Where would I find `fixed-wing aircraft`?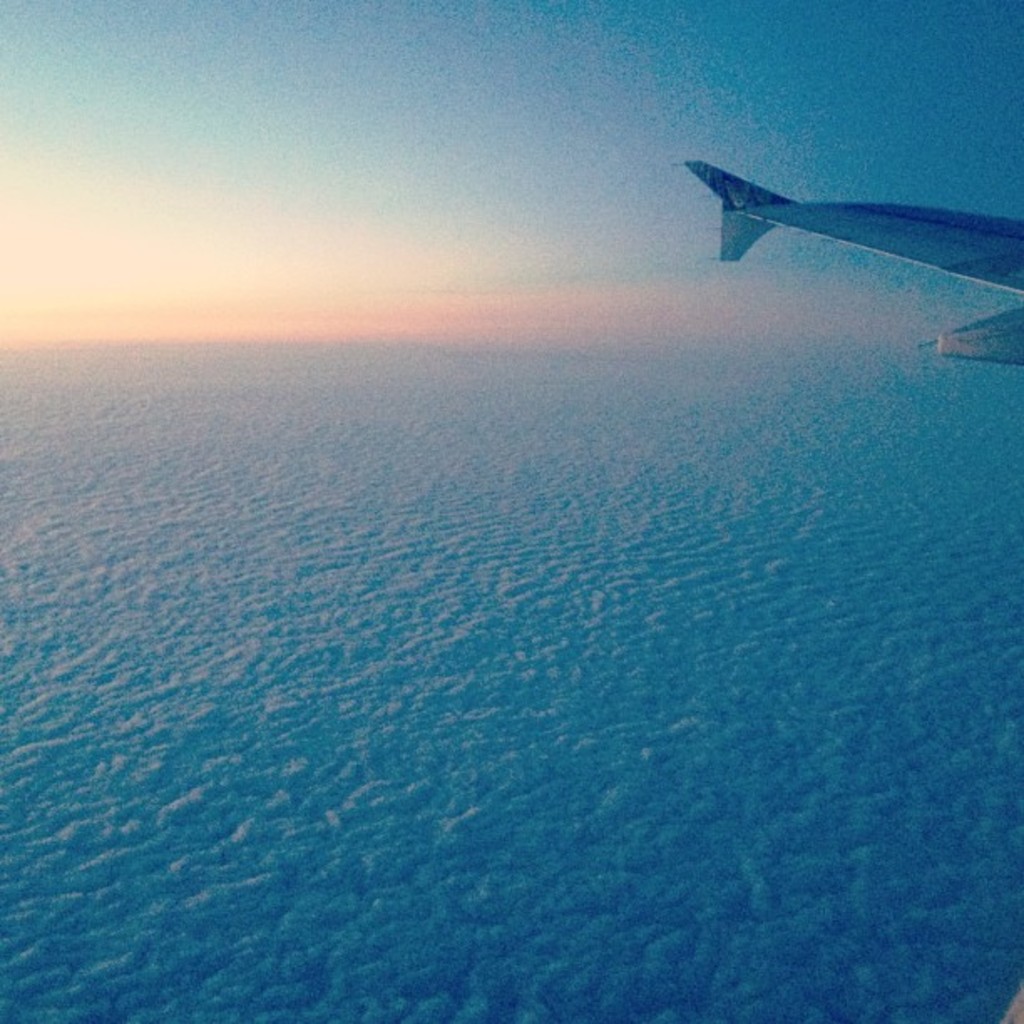
At (674, 156, 1022, 366).
